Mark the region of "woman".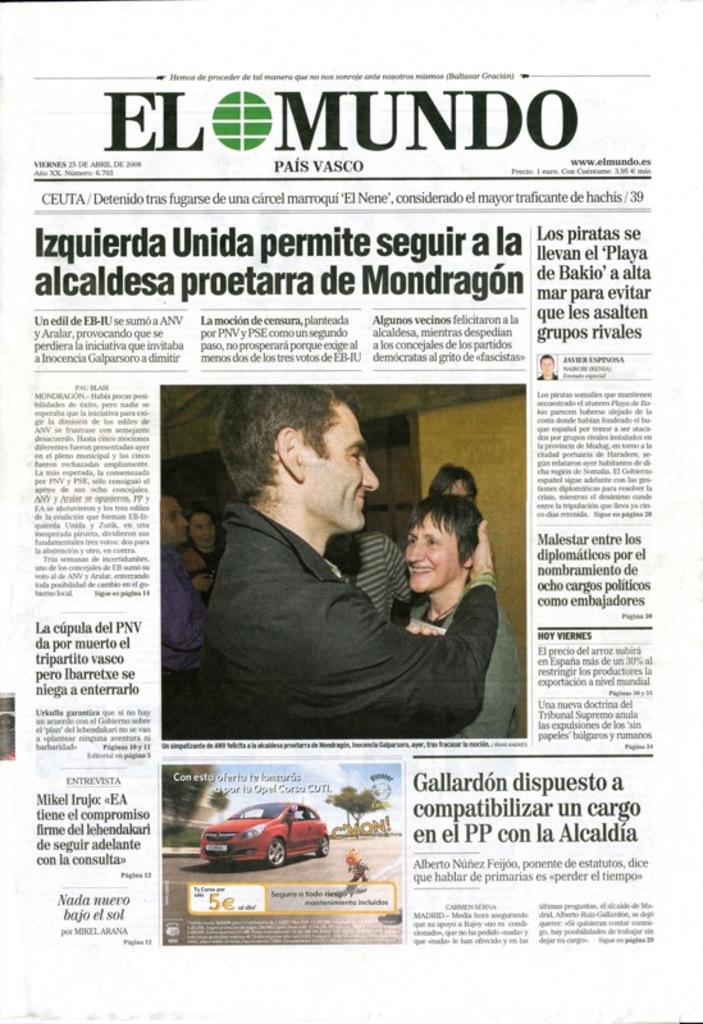
Region: bbox(179, 513, 229, 608).
